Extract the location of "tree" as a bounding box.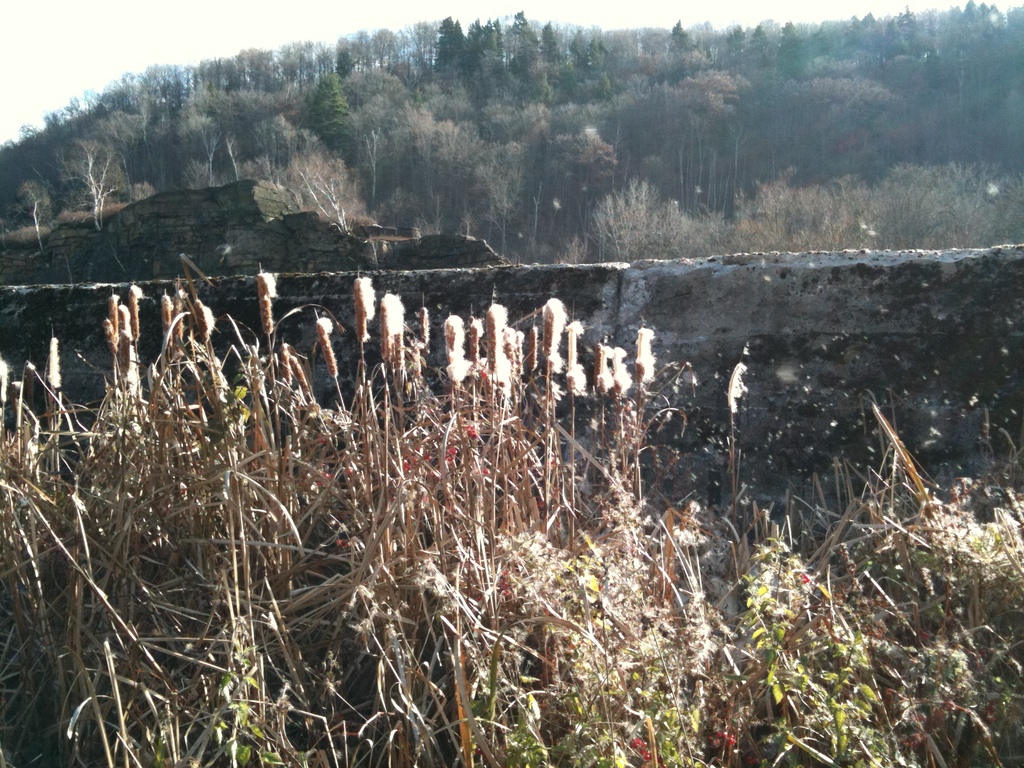
bbox=[302, 69, 355, 150].
